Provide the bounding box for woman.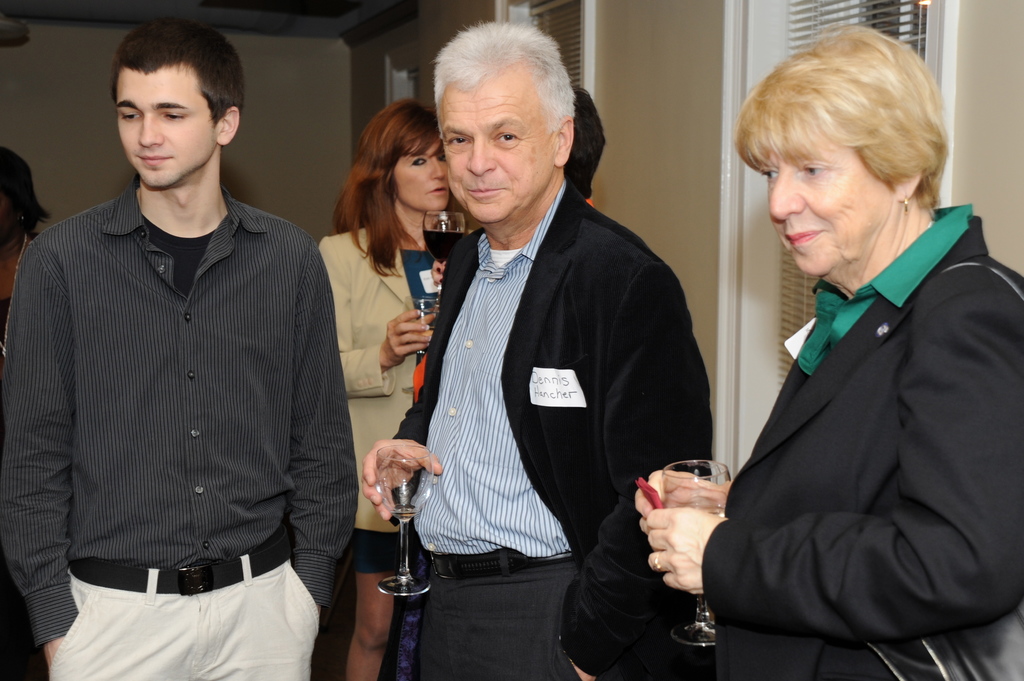
[left=0, top=145, right=50, bottom=680].
